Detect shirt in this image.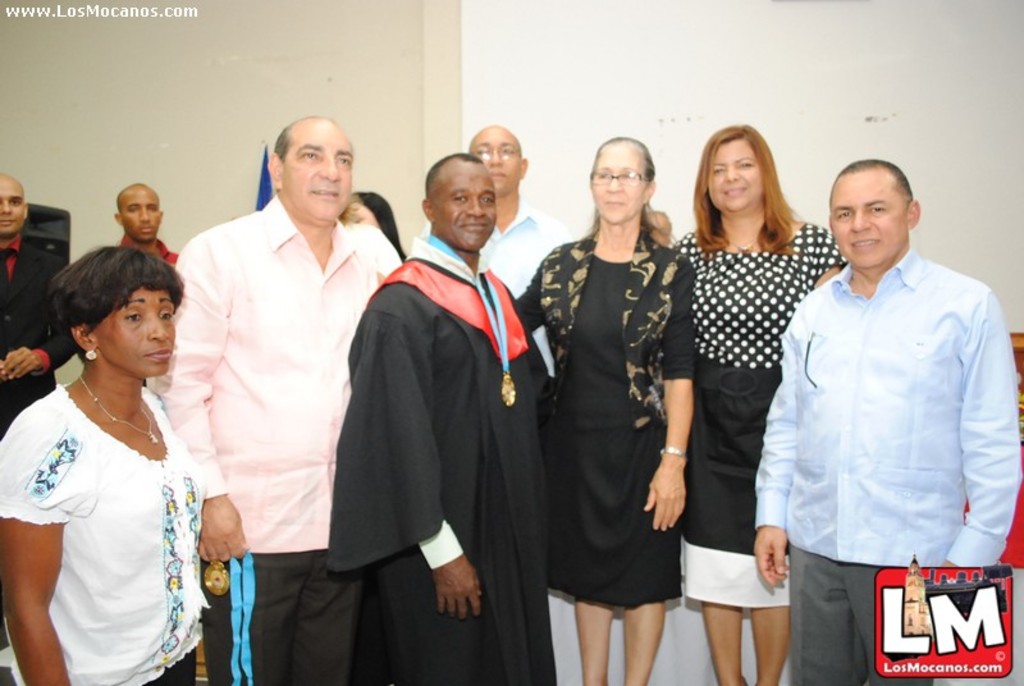
Detection: crop(120, 234, 178, 262).
